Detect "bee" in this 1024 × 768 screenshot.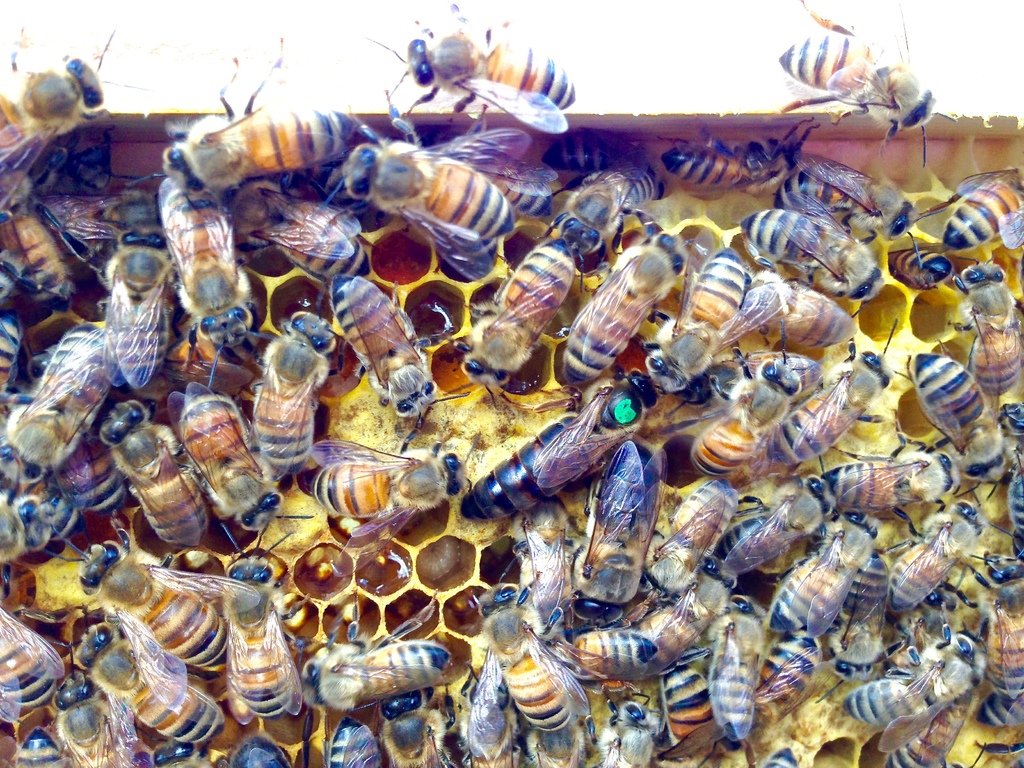
Detection: [x1=227, y1=728, x2=294, y2=767].
